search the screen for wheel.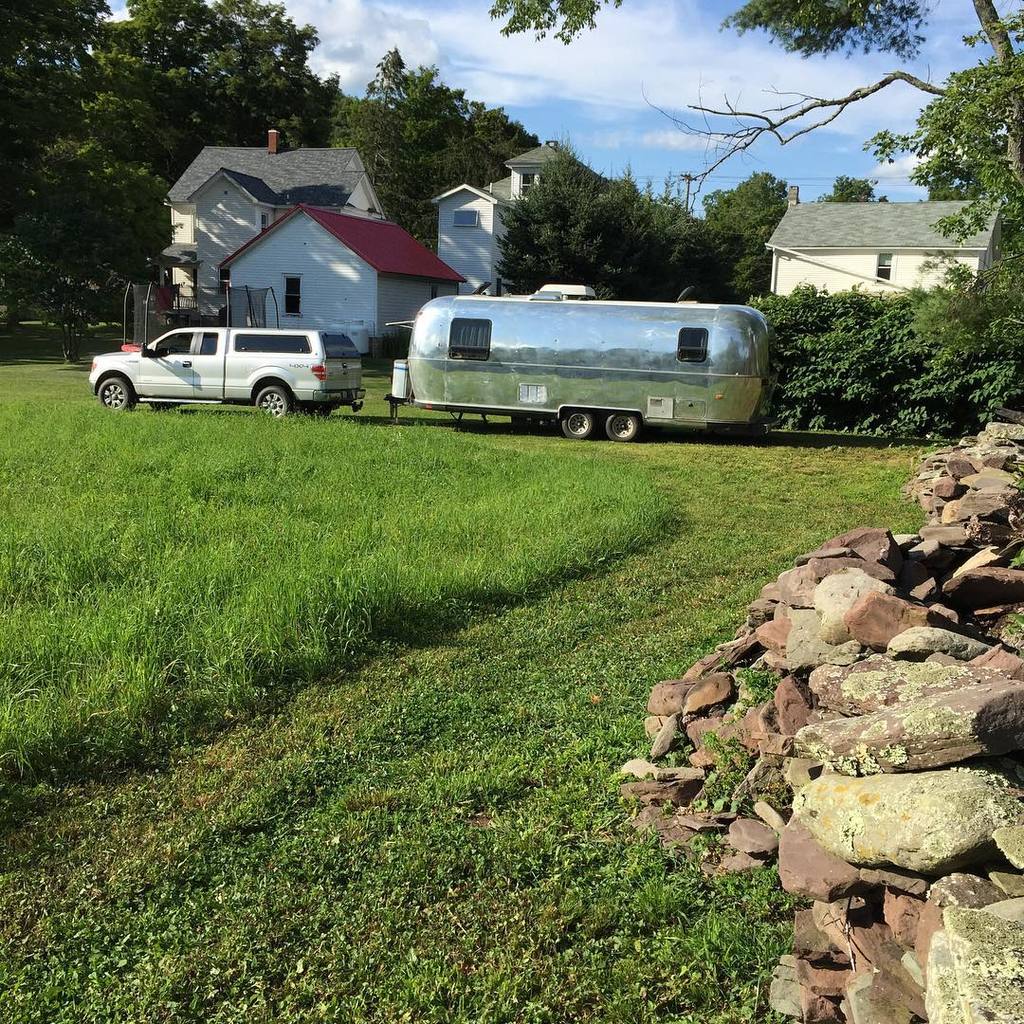
Found at locate(99, 376, 133, 415).
